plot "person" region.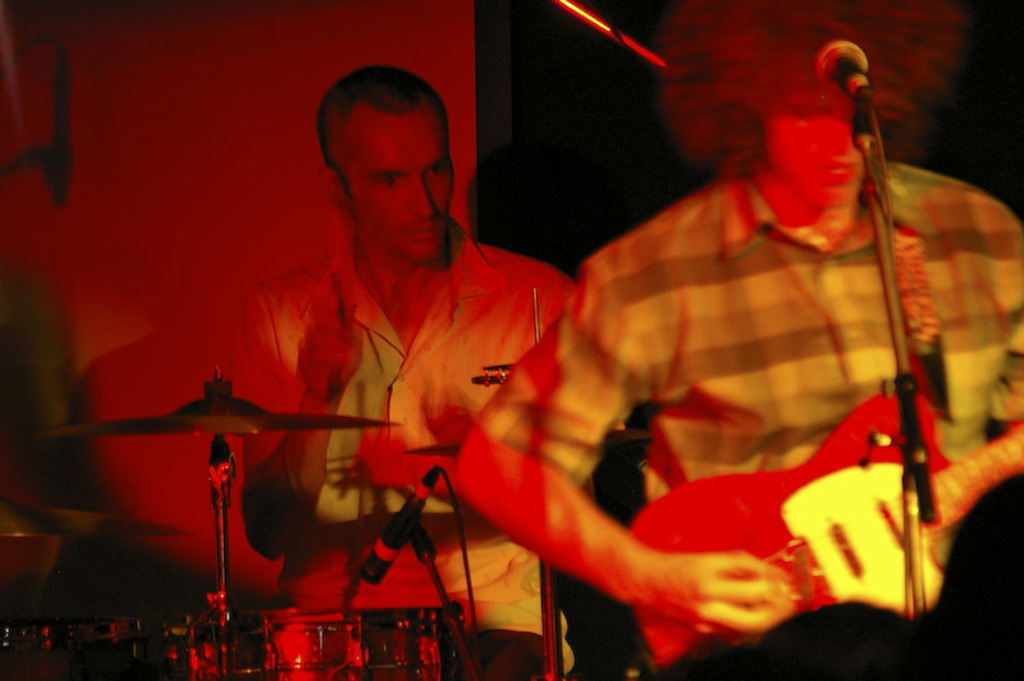
Plotted at Rect(444, 0, 1023, 655).
